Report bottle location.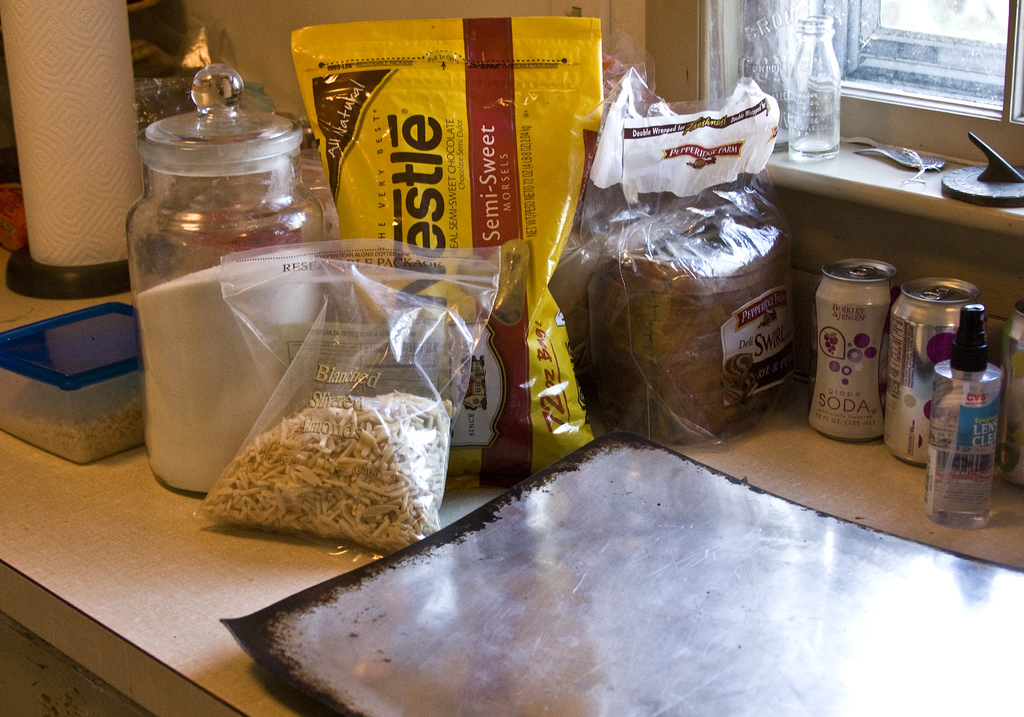
Report: bbox(917, 301, 1014, 528).
